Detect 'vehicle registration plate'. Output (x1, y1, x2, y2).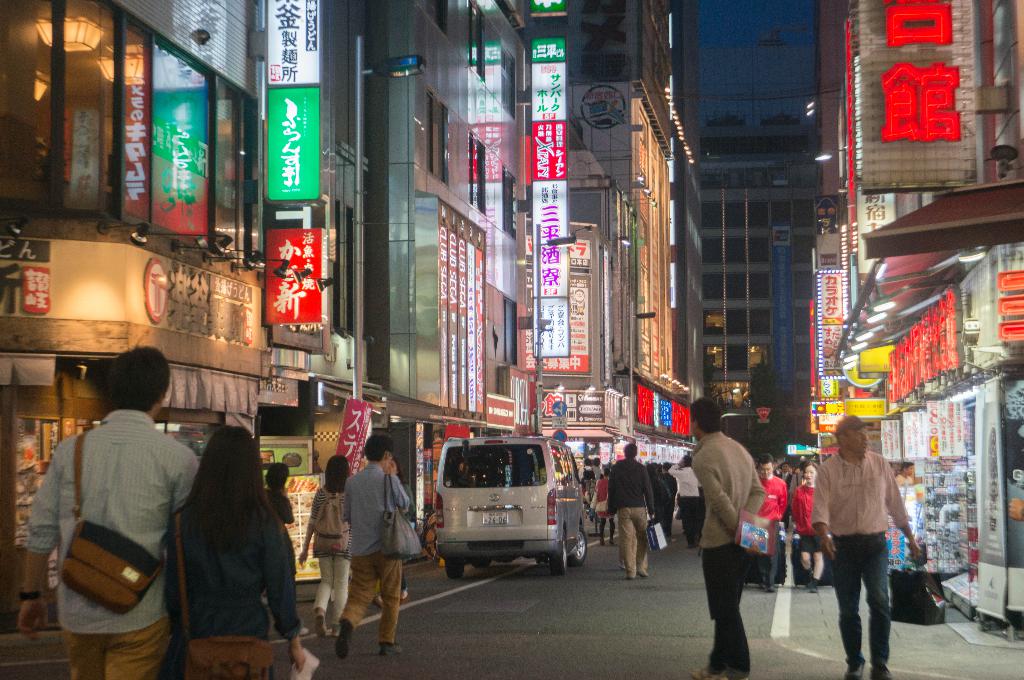
(478, 506, 509, 527).
